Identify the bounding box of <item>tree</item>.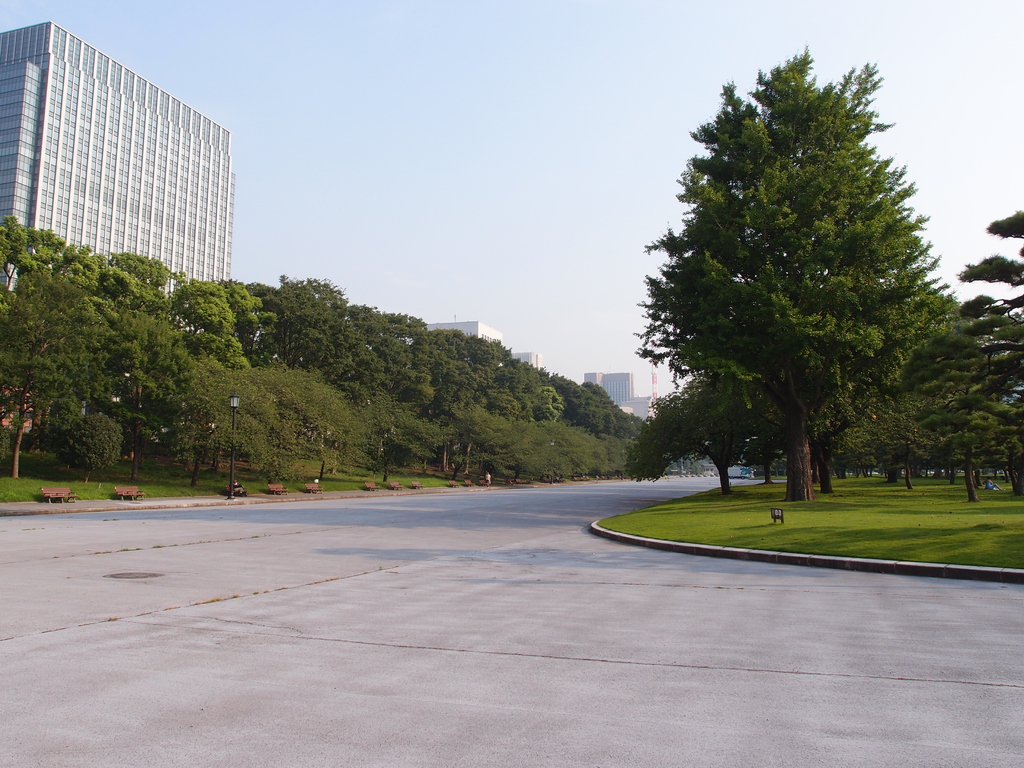
(172, 353, 286, 494).
